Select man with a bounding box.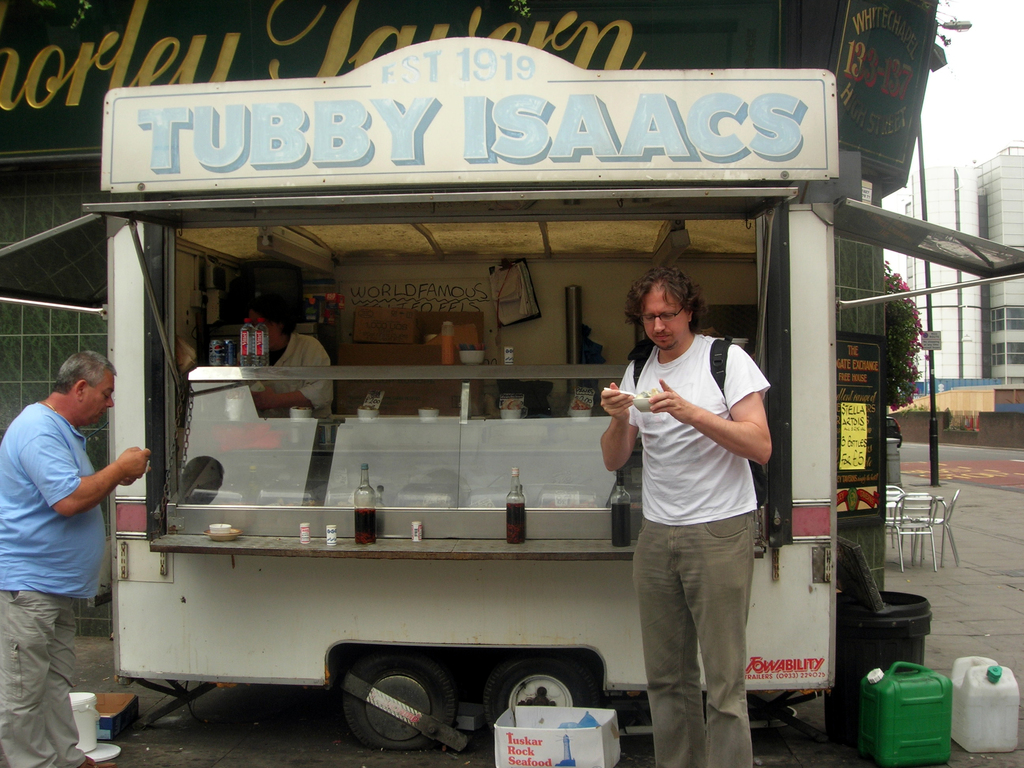
{"left": 598, "top": 266, "right": 771, "bottom": 767}.
